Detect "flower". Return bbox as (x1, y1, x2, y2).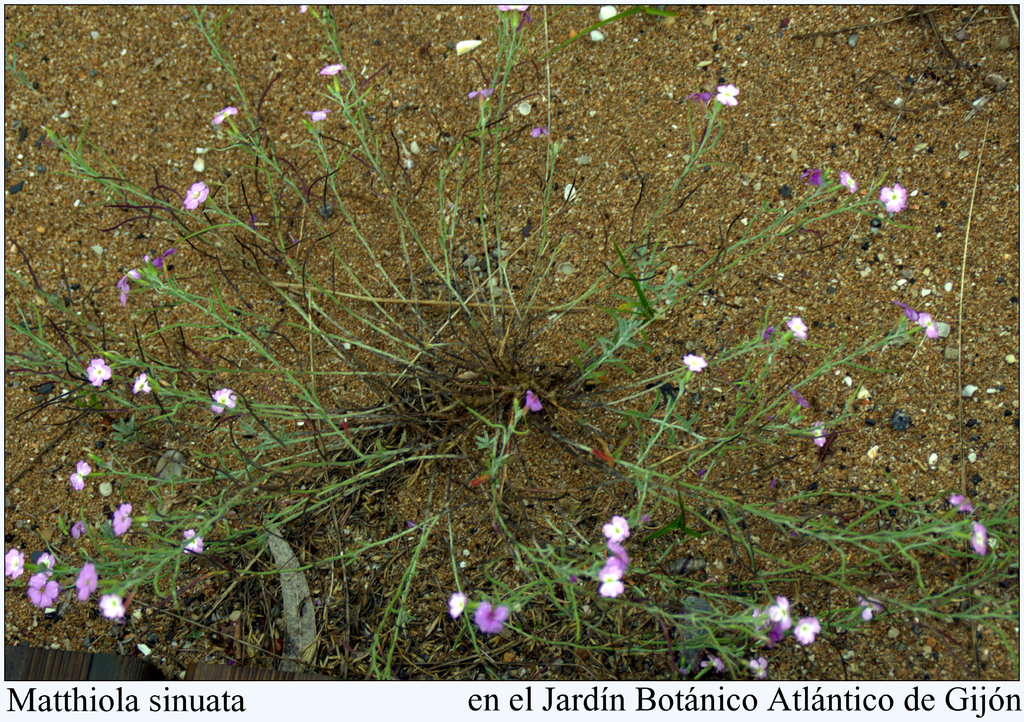
(918, 311, 938, 337).
